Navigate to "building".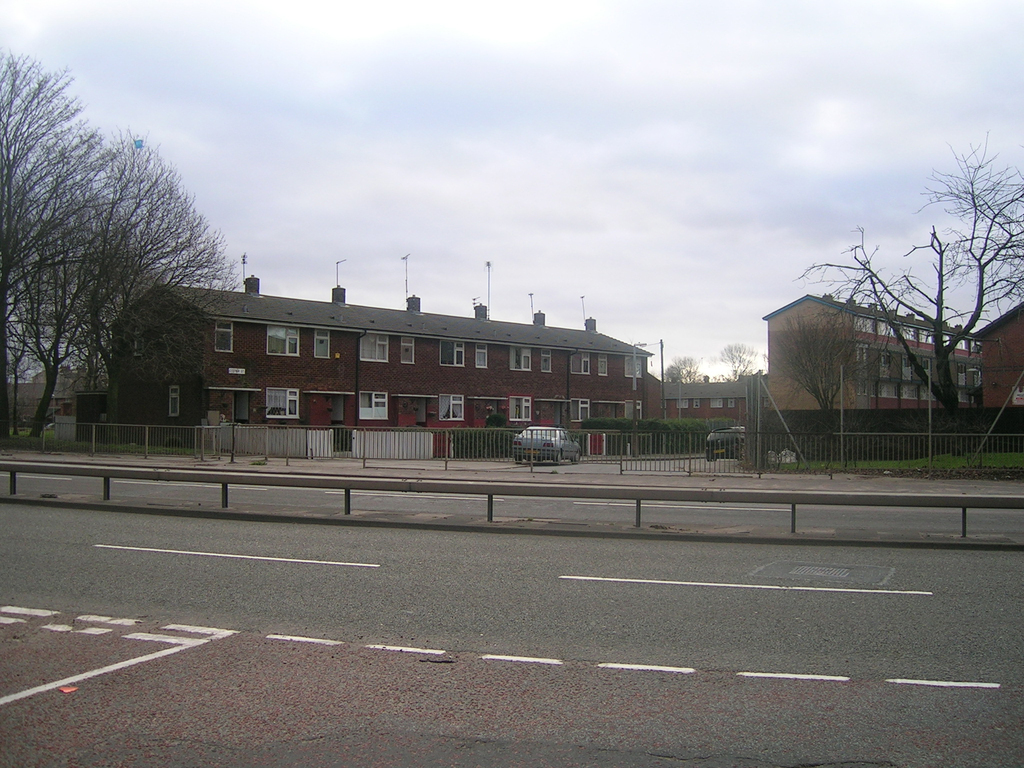
Navigation target: left=758, top=292, right=976, bottom=413.
